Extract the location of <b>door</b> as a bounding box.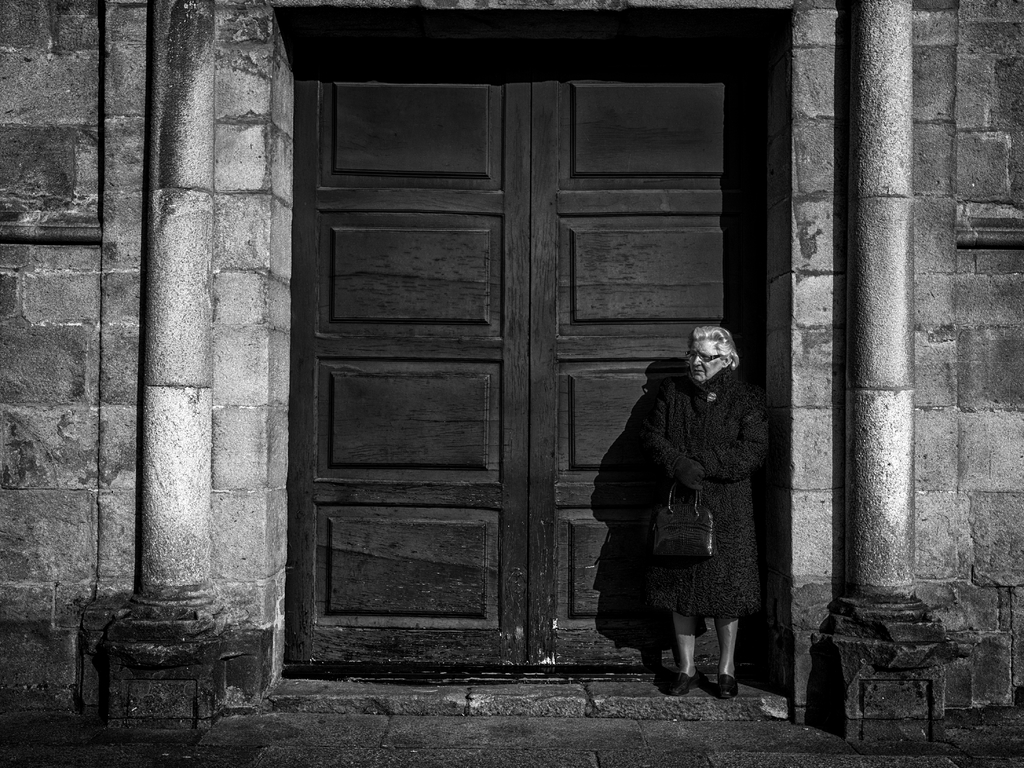
(x1=285, y1=105, x2=749, y2=705).
